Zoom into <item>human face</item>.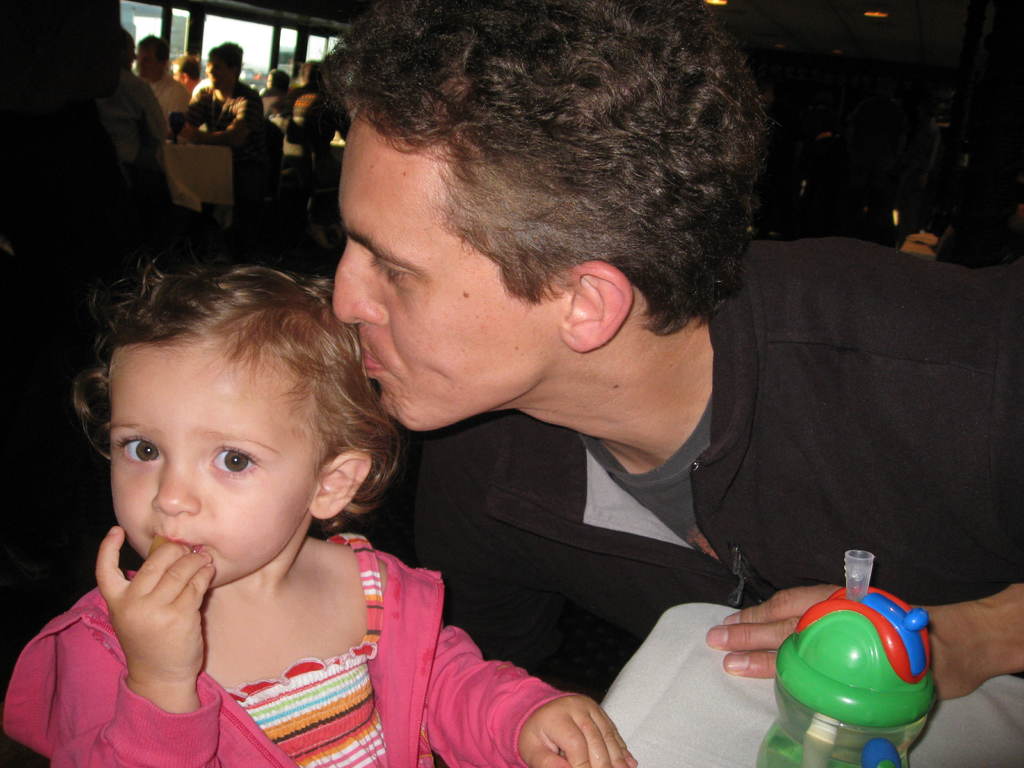
Zoom target: (172,66,182,81).
